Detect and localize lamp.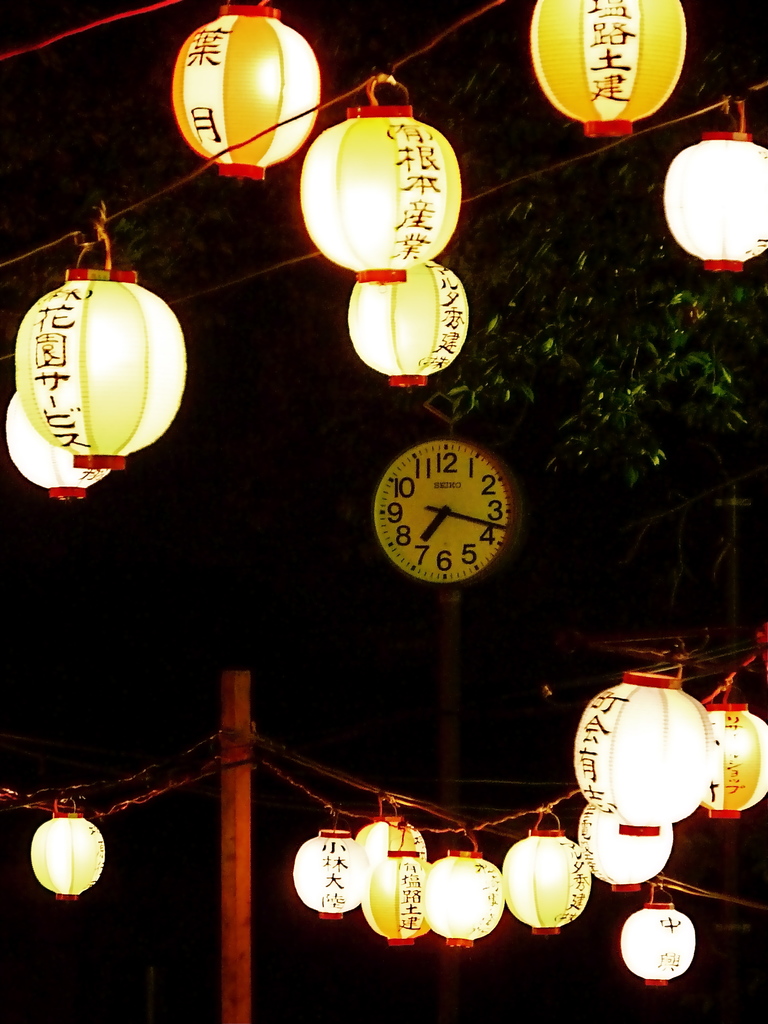
Localized at BBox(360, 829, 432, 948).
